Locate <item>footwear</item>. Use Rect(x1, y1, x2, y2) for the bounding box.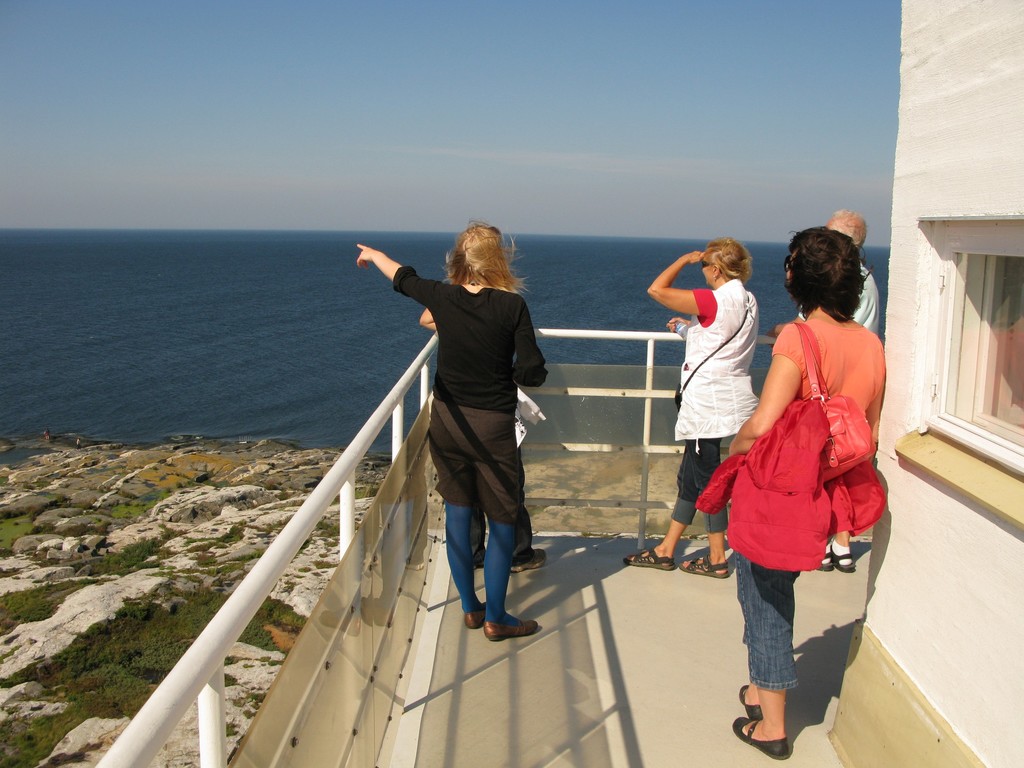
Rect(483, 620, 533, 642).
